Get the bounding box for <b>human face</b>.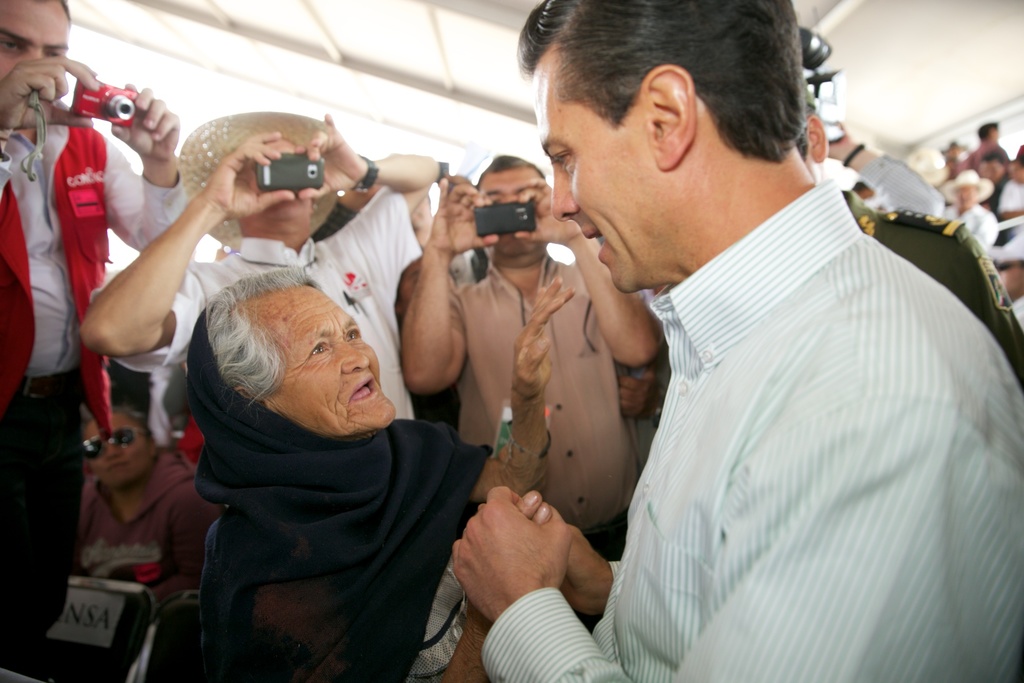
[0,0,70,90].
